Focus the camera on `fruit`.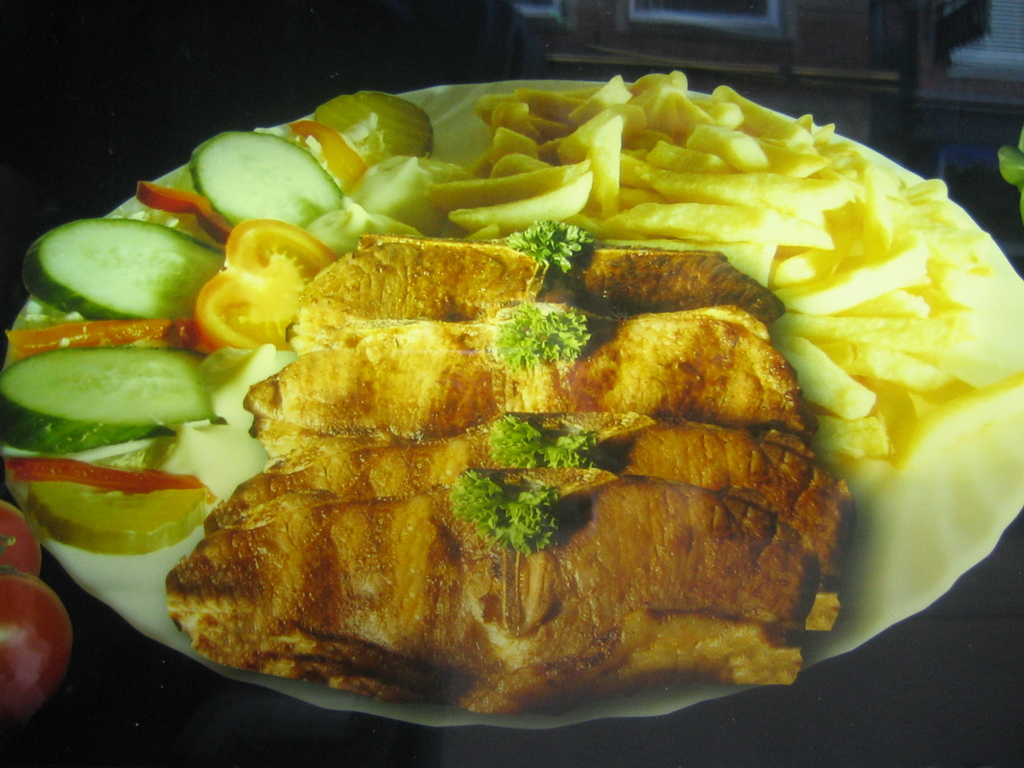
Focus region: bbox=[190, 212, 344, 351].
